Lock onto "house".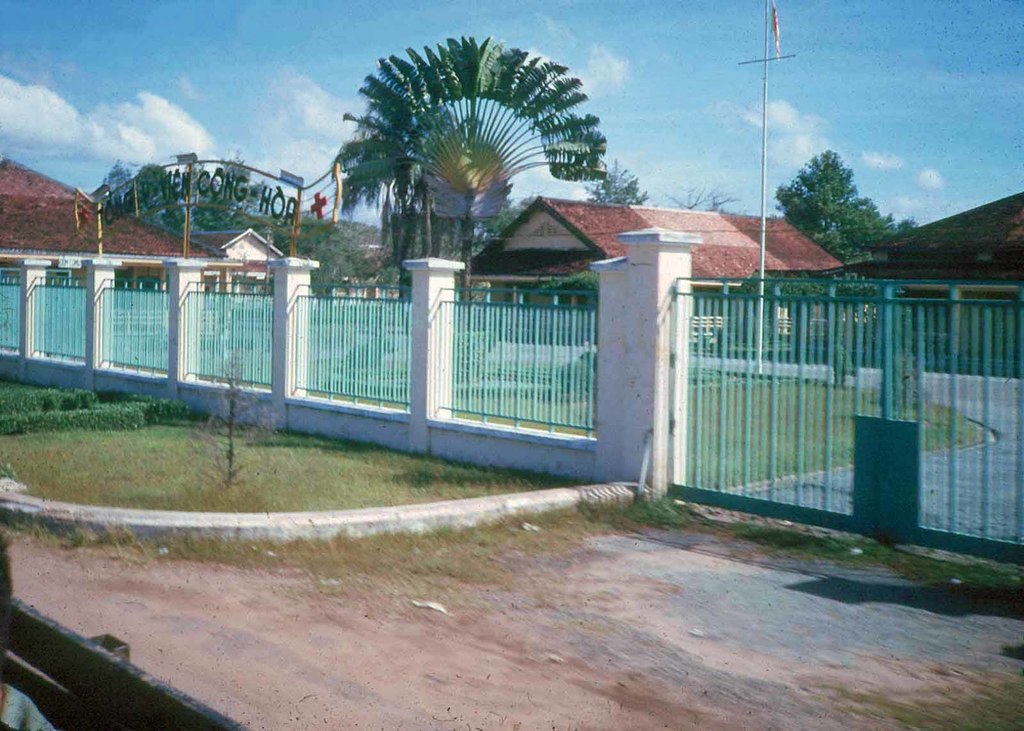
Locked: x1=465 y1=203 x2=845 y2=333.
